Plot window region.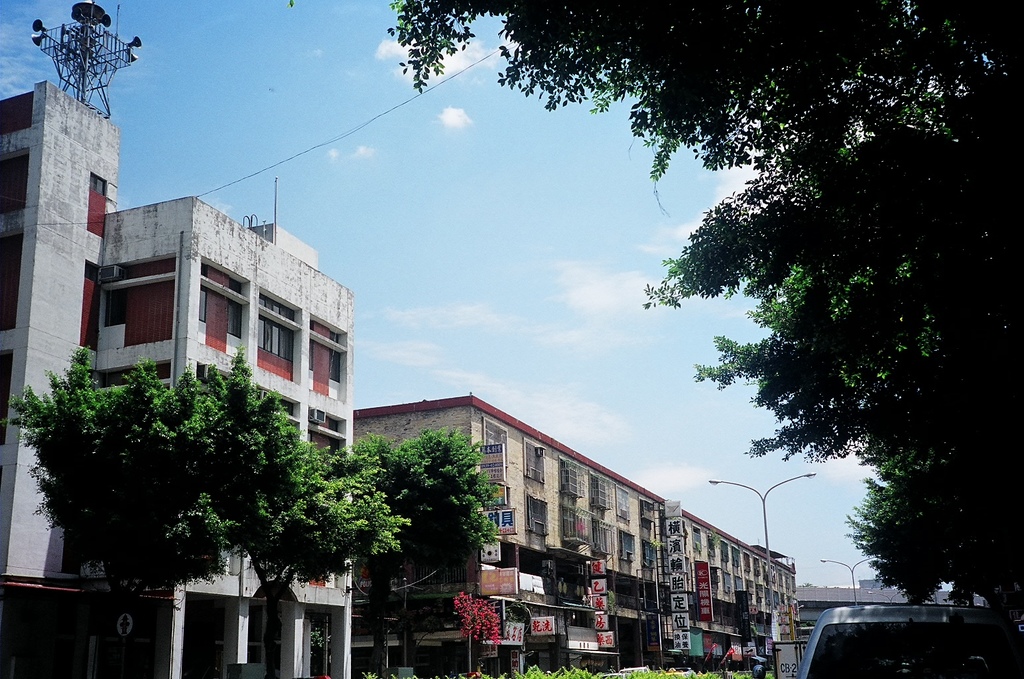
Plotted at 314,412,348,458.
